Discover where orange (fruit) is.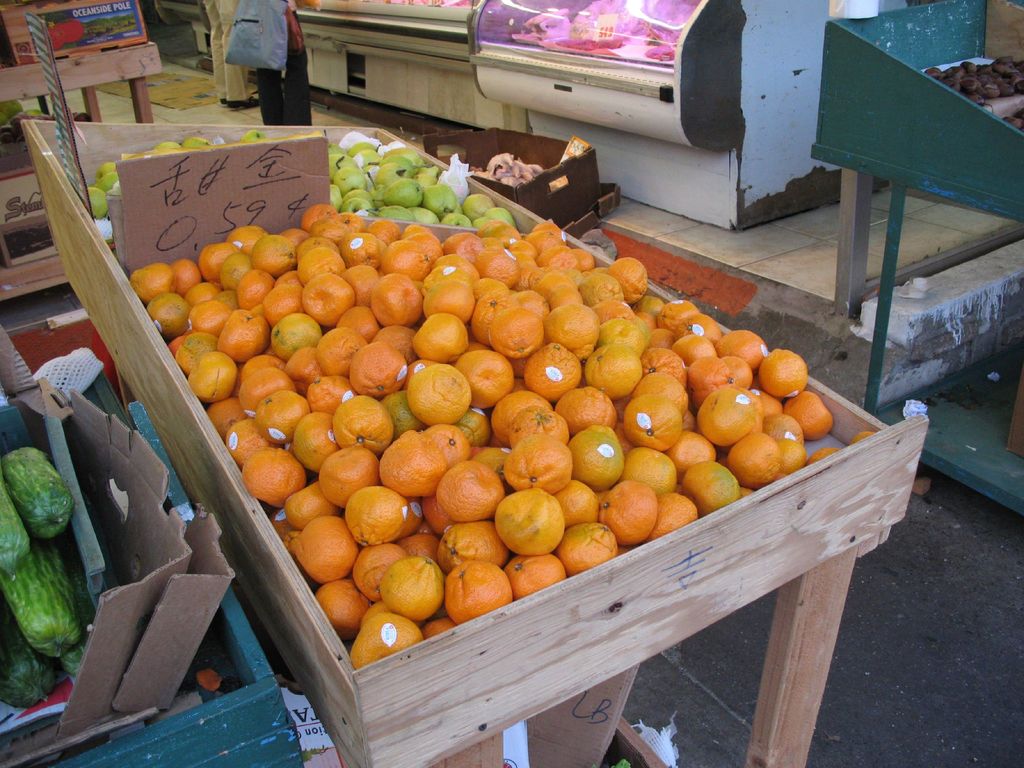
Discovered at Rect(308, 374, 345, 403).
